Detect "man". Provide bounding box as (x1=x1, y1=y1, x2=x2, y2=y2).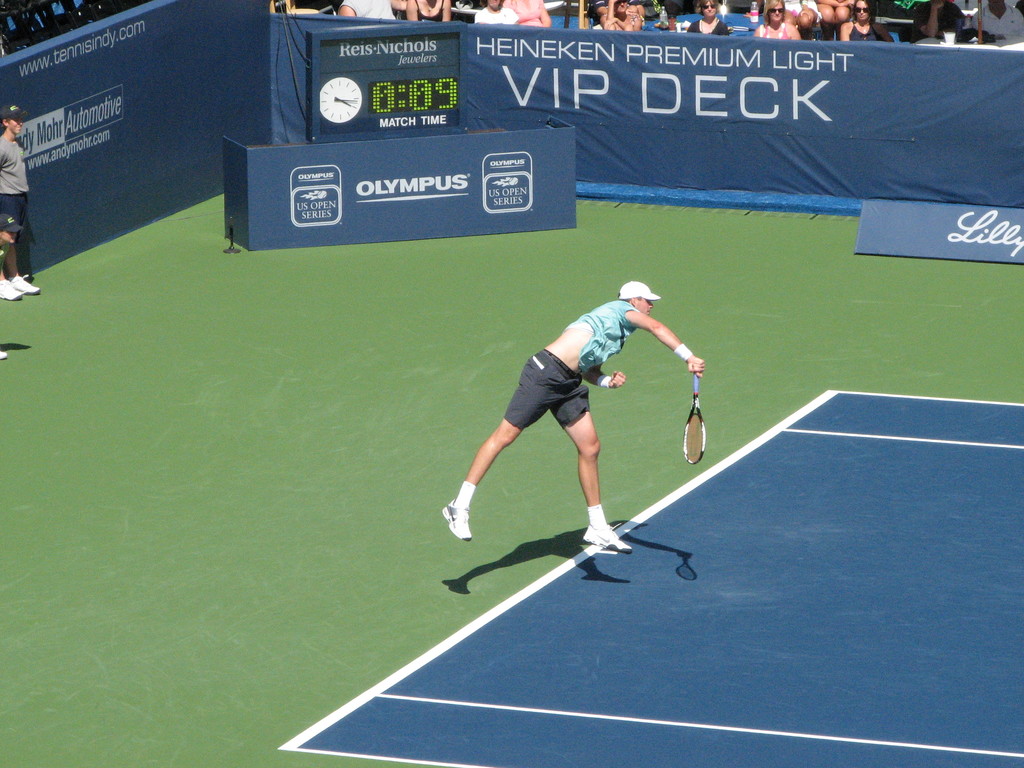
(x1=969, y1=0, x2=1023, y2=36).
